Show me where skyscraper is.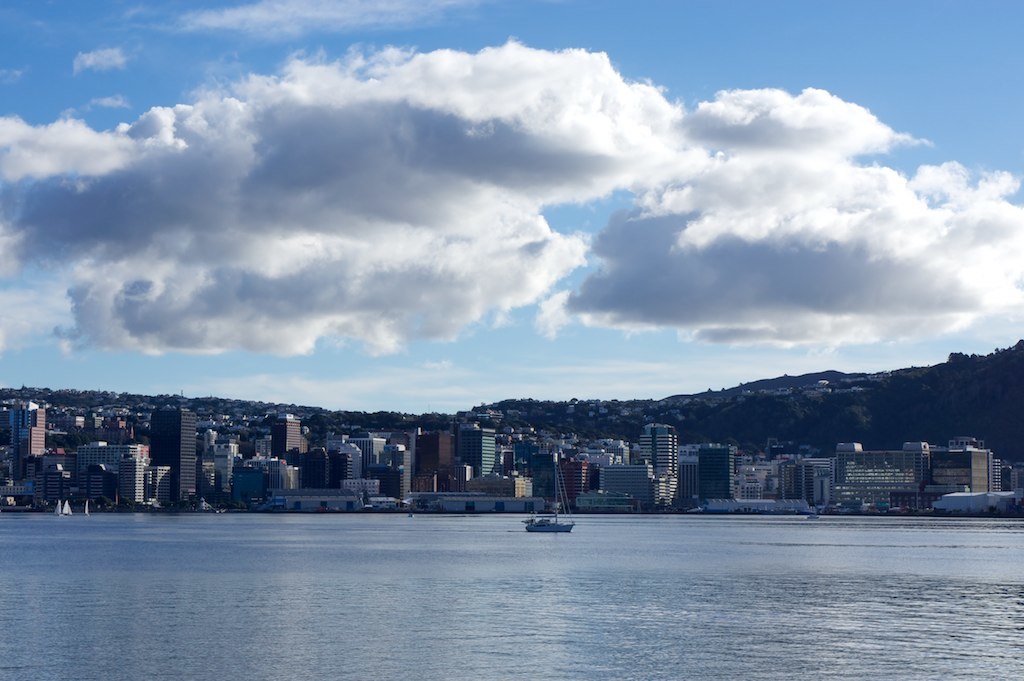
skyscraper is at bbox=[213, 438, 242, 494].
